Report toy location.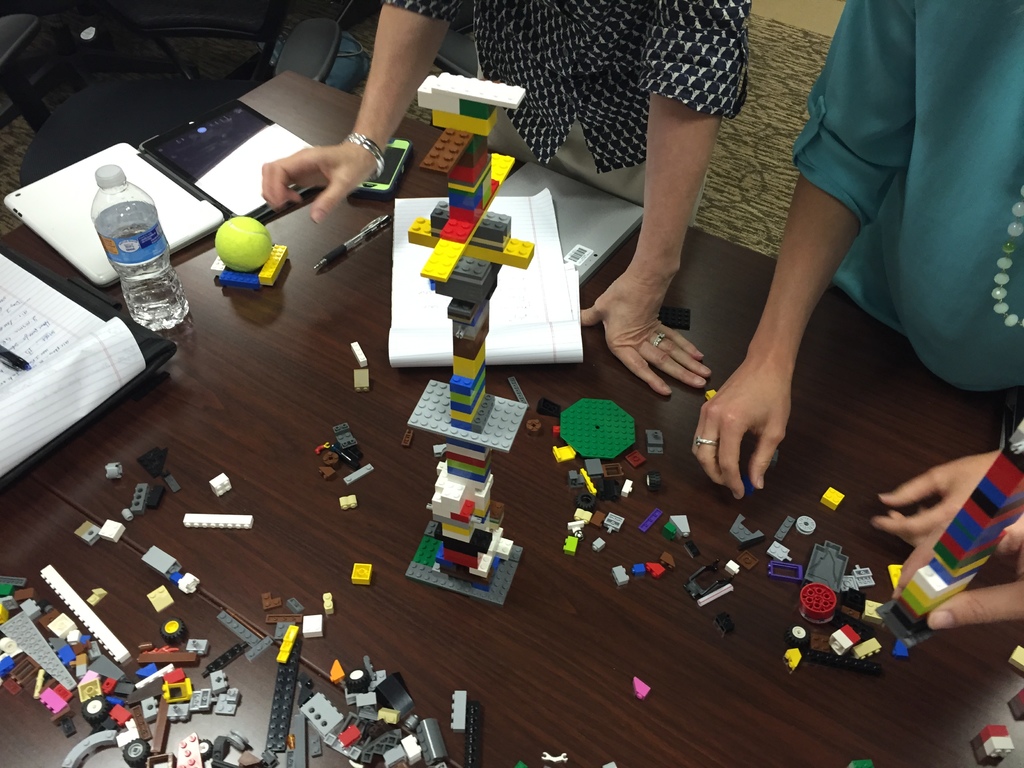
Report: l=977, t=724, r=1014, b=757.
